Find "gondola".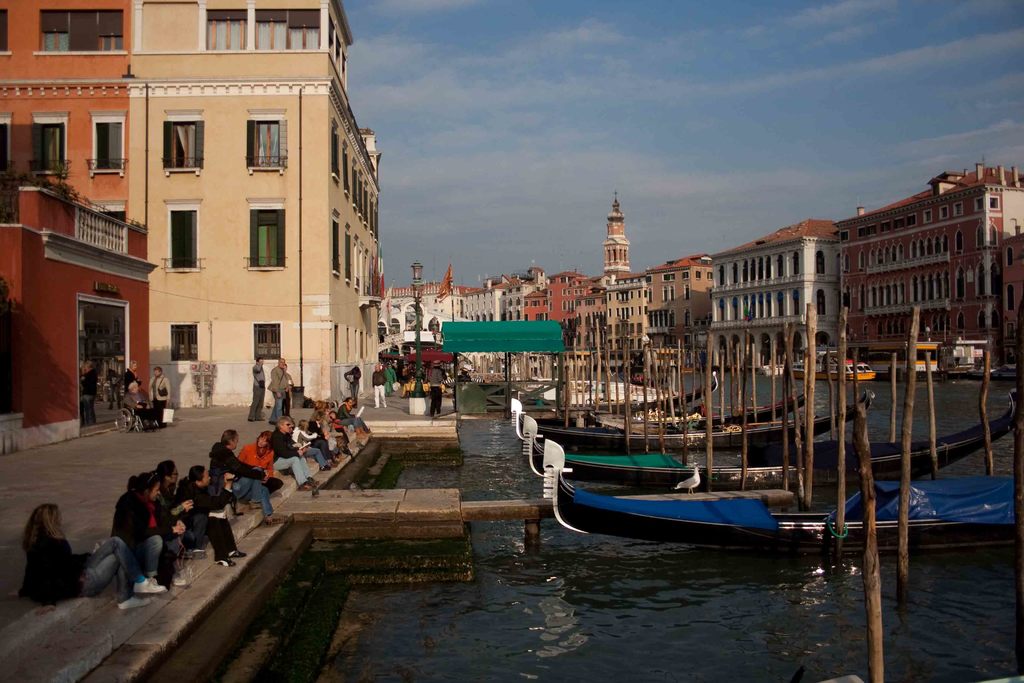
505,396,1020,477.
